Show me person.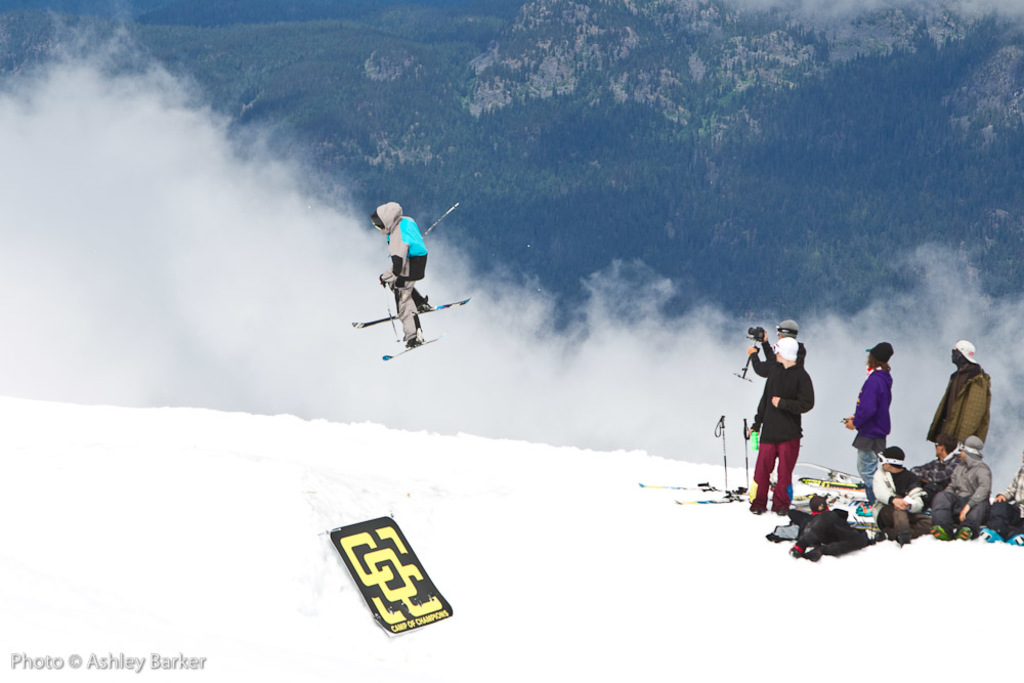
person is here: <region>914, 340, 993, 456</region>.
